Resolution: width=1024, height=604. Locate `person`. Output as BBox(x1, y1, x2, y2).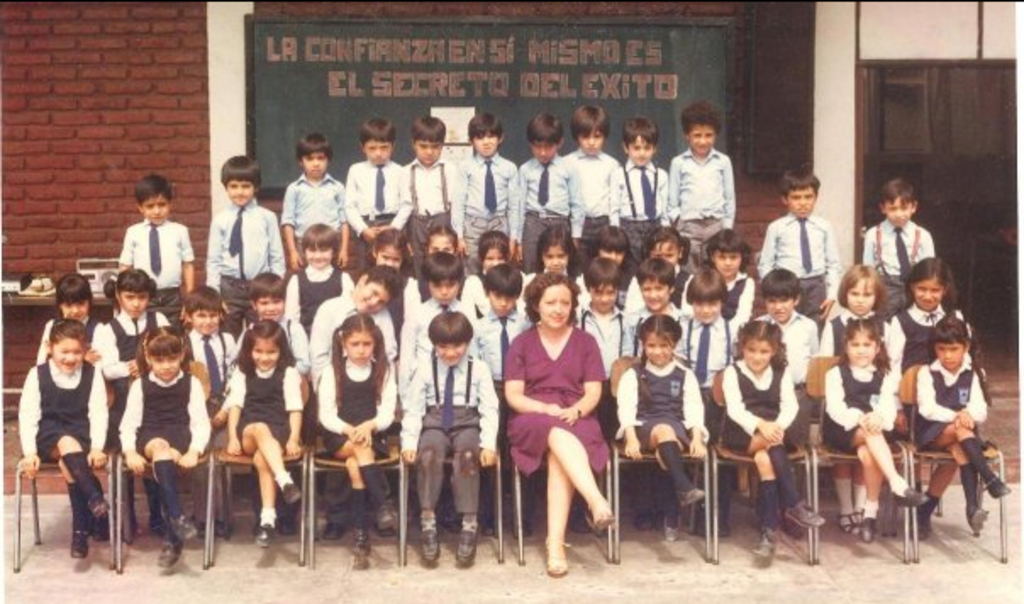
BBox(120, 331, 212, 568).
